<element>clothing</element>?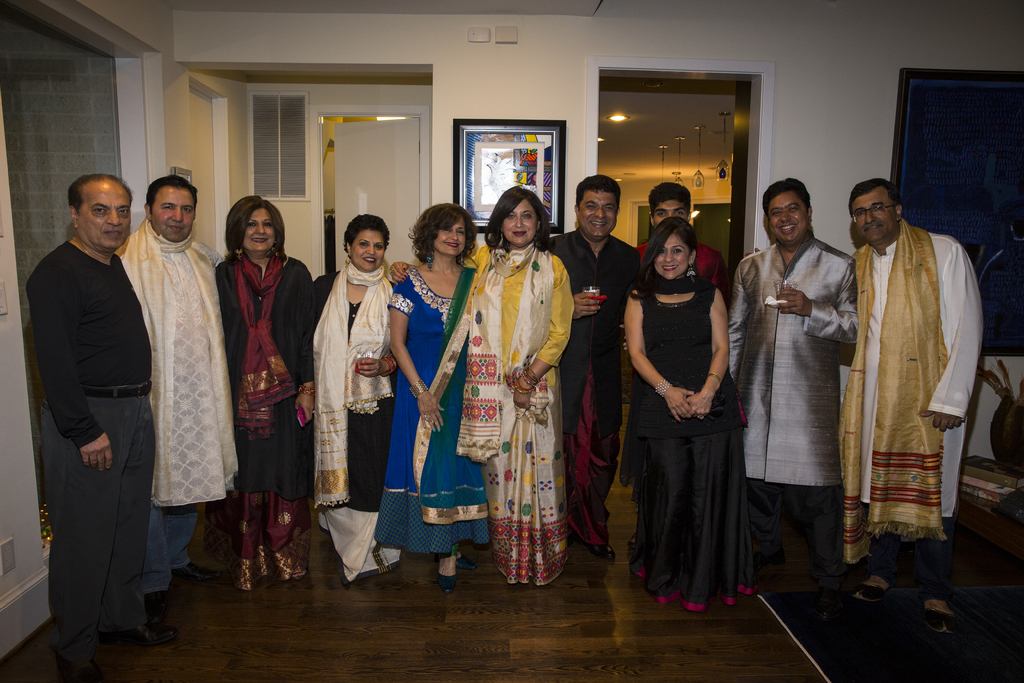
bbox=[104, 231, 223, 614]
